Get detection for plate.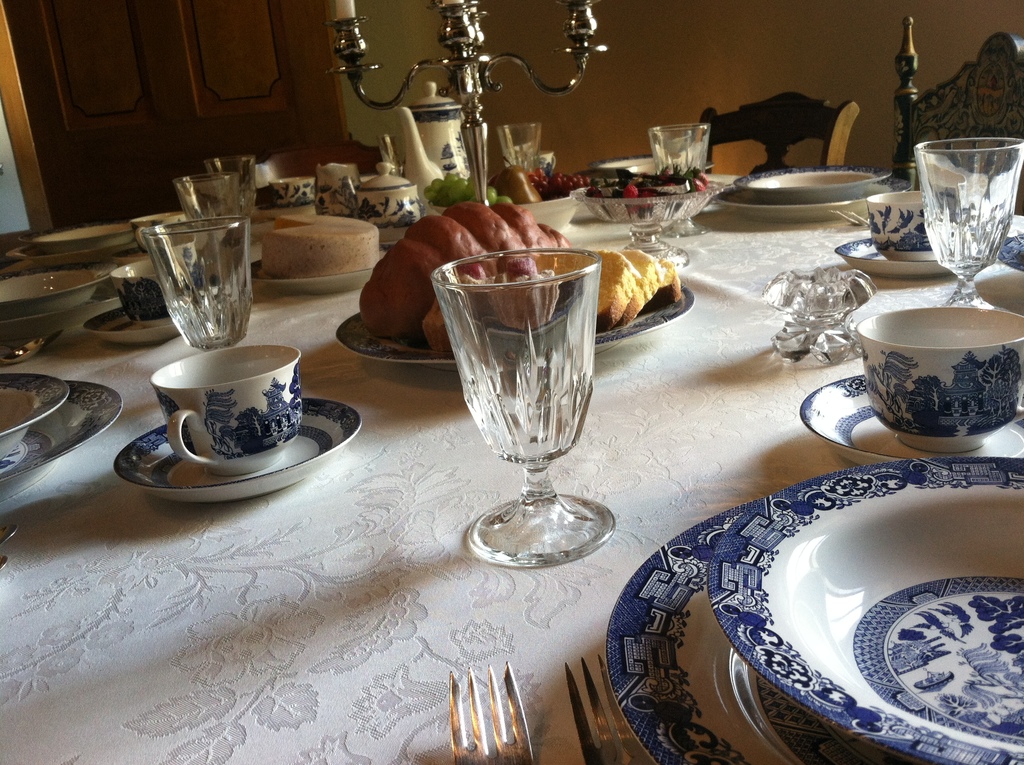
Detection: BBox(111, 398, 363, 505).
